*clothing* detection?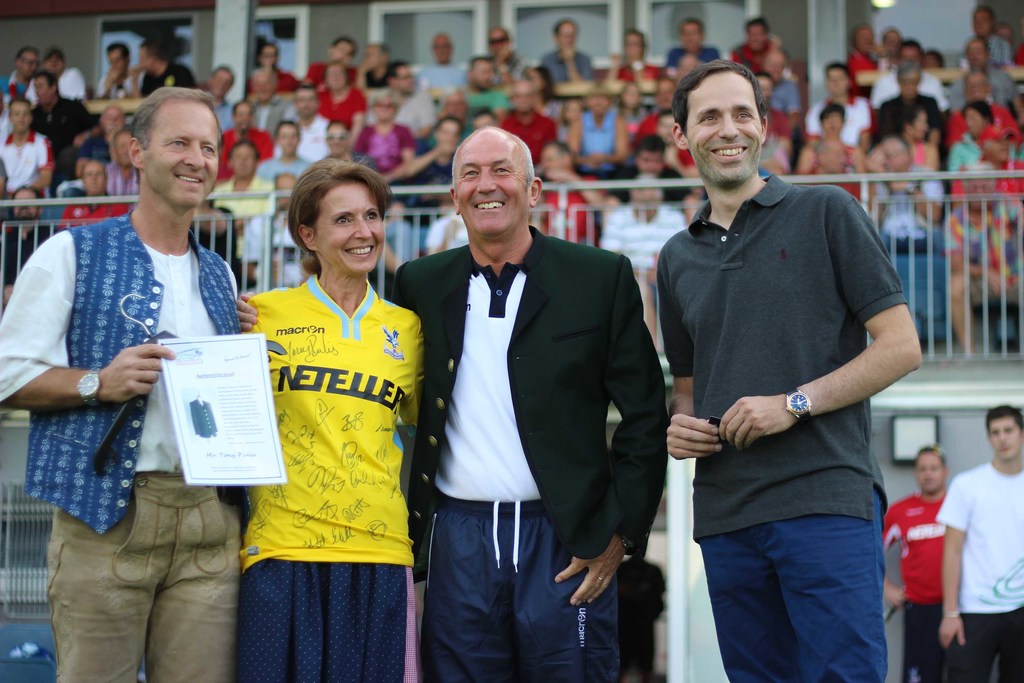
left=0, top=211, right=248, bottom=682
